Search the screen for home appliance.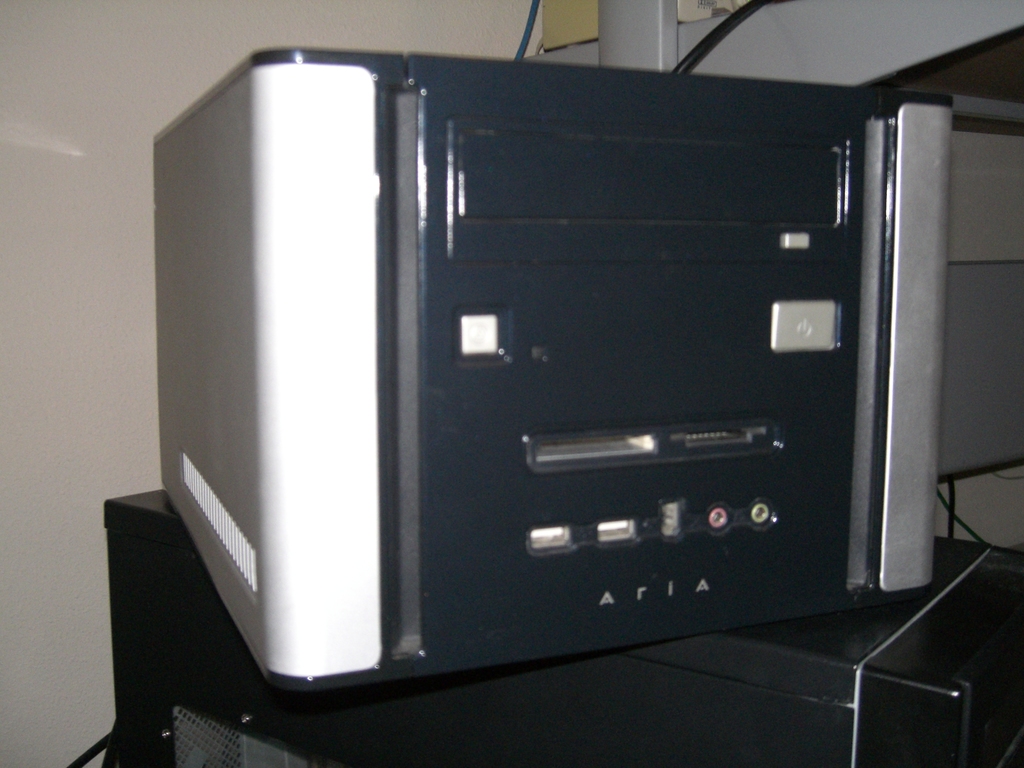
Found at (left=157, top=45, right=956, bottom=695).
